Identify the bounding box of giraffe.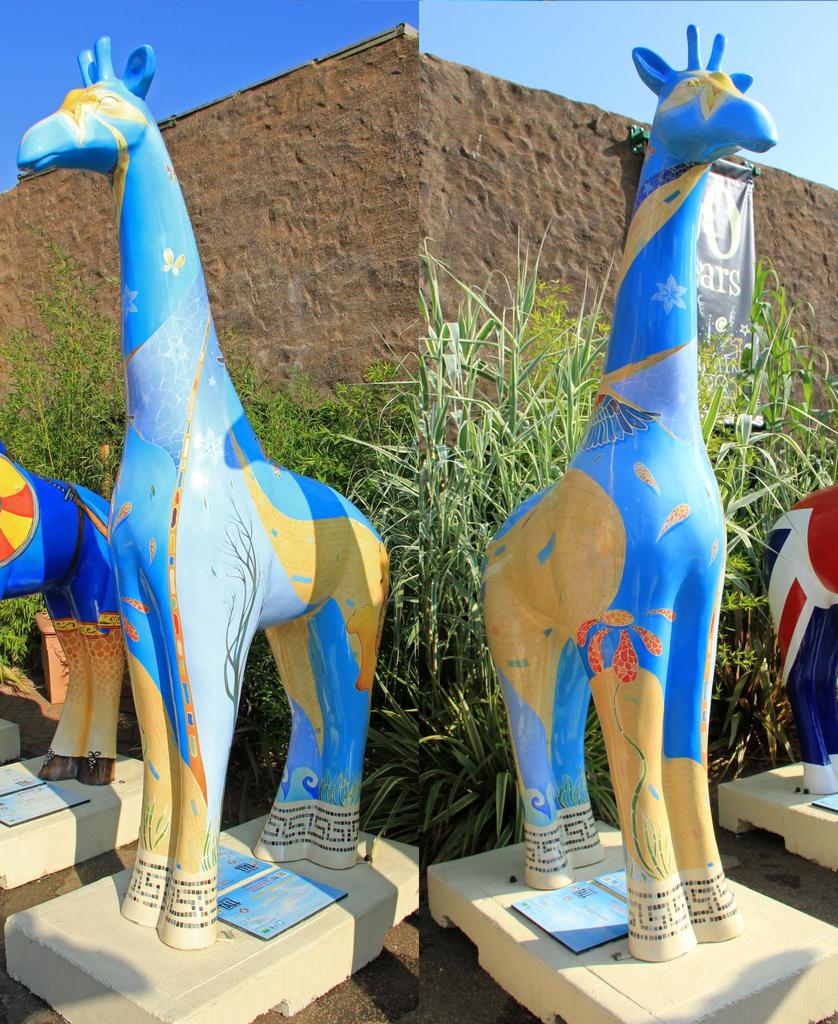
select_region(0, 454, 121, 785).
